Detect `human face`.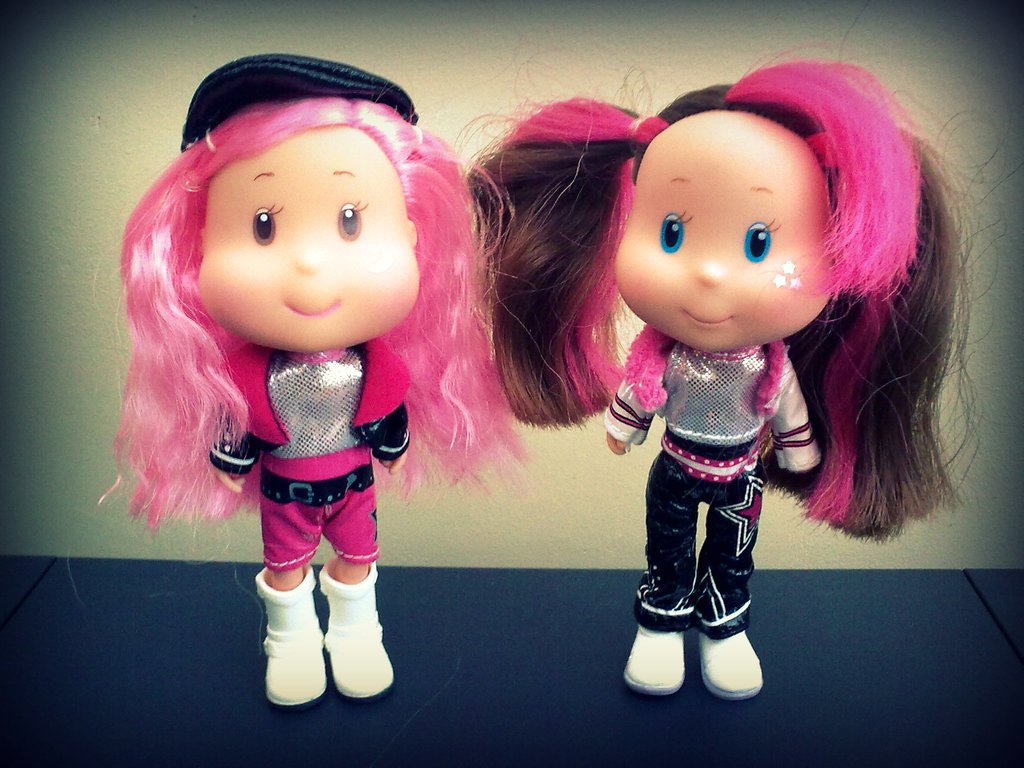
Detected at detection(196, 138, 422, 357).
